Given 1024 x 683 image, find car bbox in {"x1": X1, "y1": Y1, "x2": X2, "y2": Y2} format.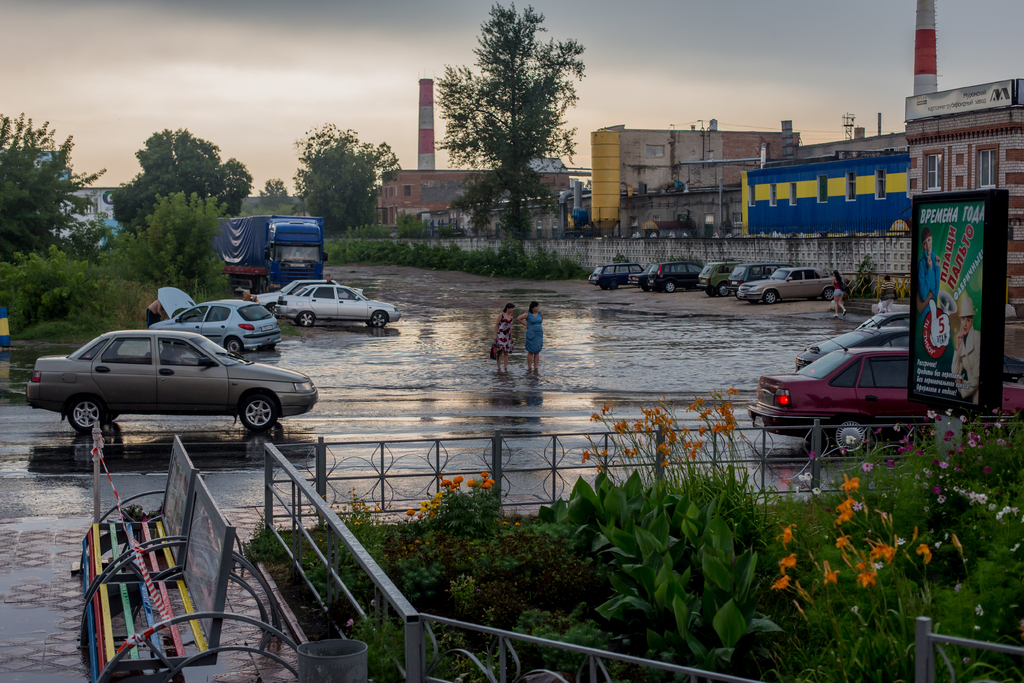
{"x1": 695, "y1": 262, "x2": 738, "y2": 293}.
